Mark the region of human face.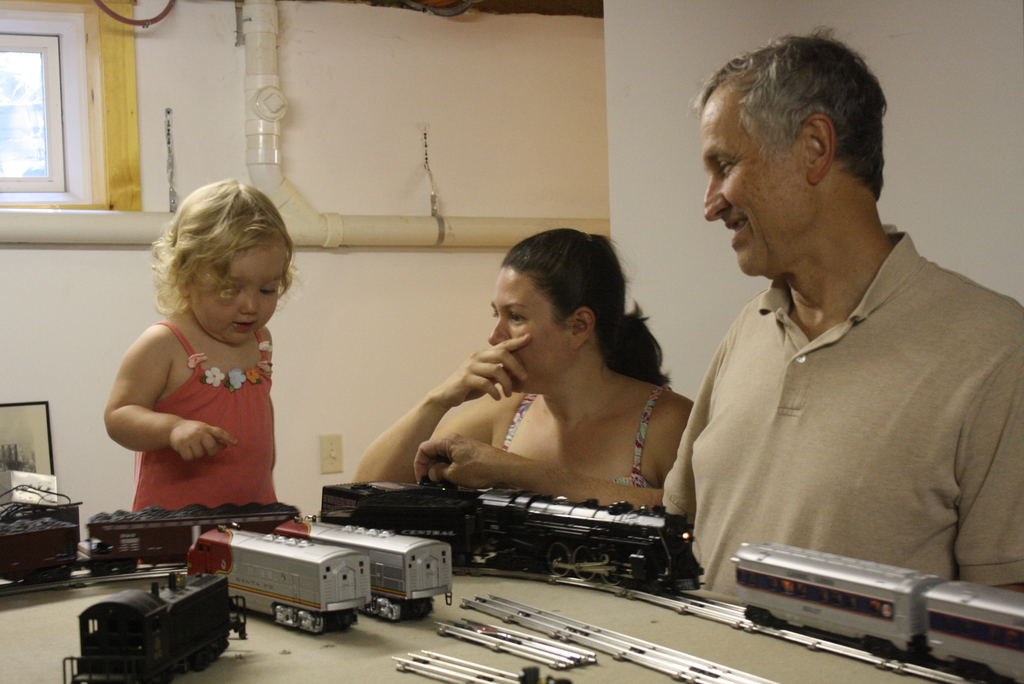
Region: bbox=[484, 268, 580, 397].
